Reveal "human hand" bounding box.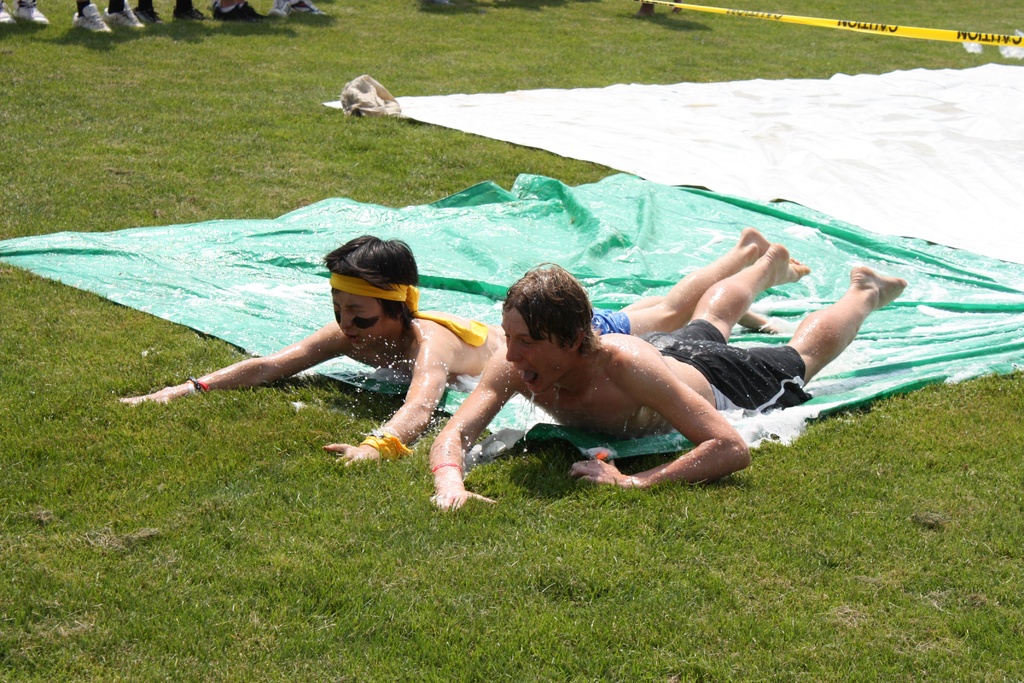
Revealed: [431,486,501,513].
